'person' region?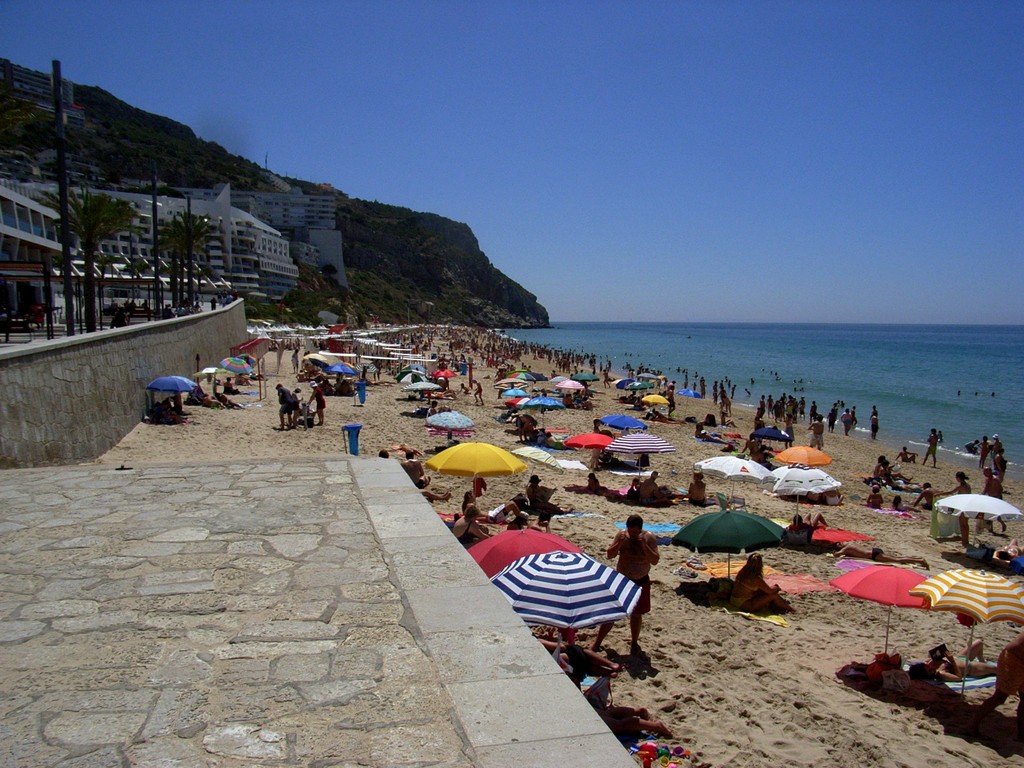
box=[161, 303, 173, 319]
